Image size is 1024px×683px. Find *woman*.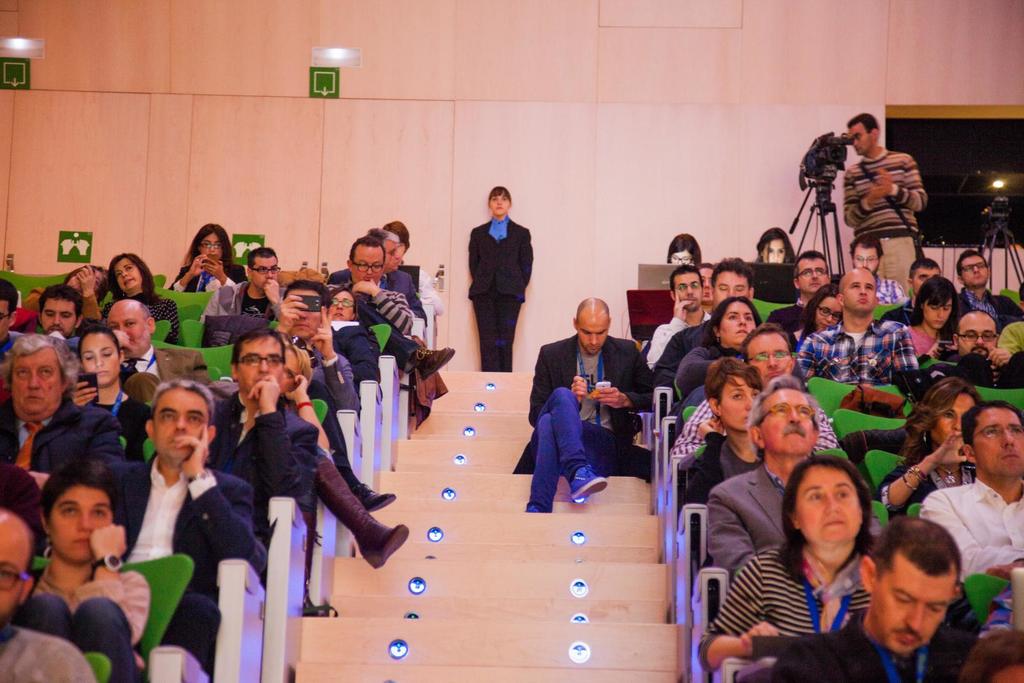
(104, 250, 189, 344).
